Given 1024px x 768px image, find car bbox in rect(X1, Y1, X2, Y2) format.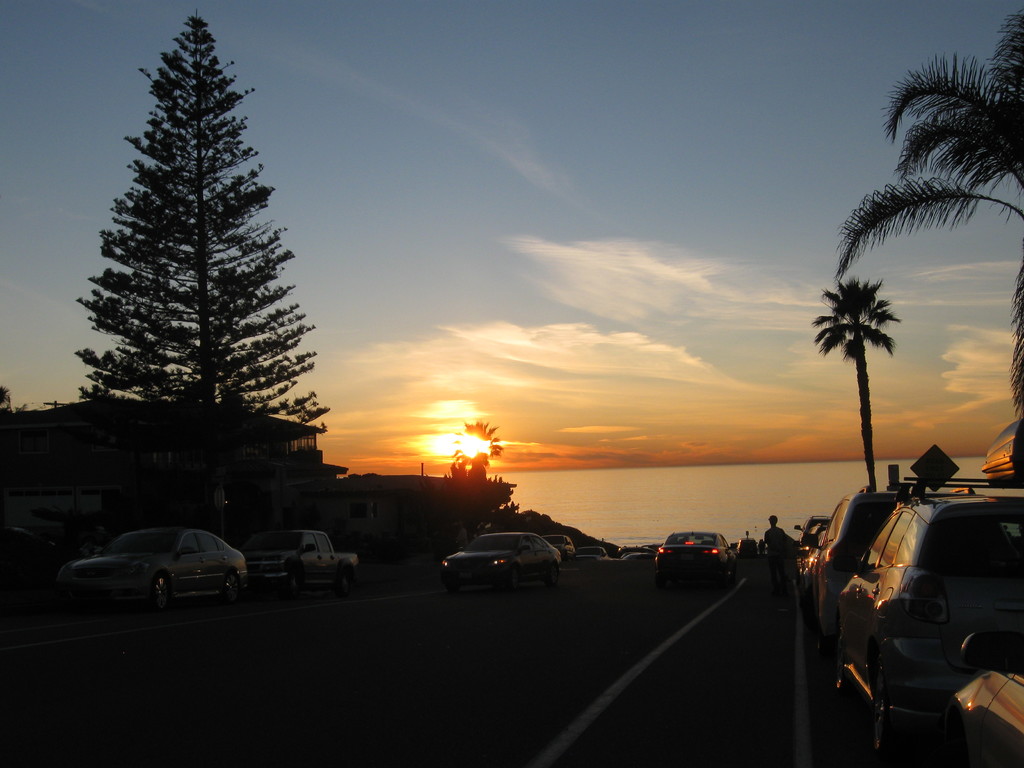
rect(648, 528, 736, 593).
